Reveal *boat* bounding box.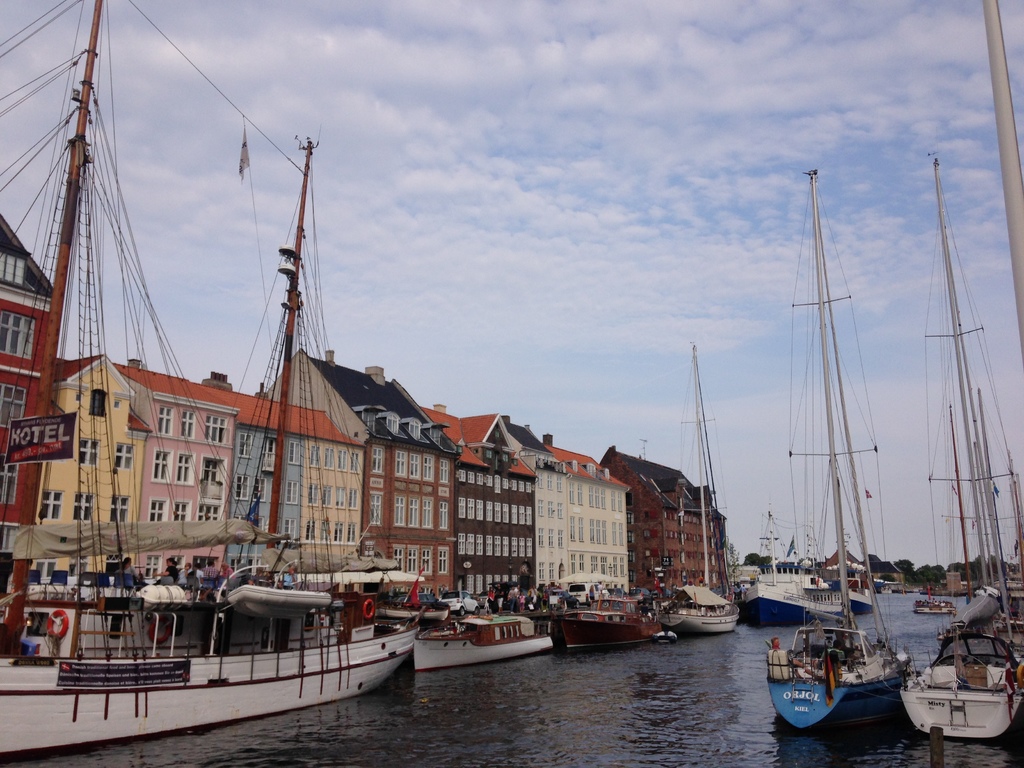
Revealed: Rect(657, 579, 737, 633).
